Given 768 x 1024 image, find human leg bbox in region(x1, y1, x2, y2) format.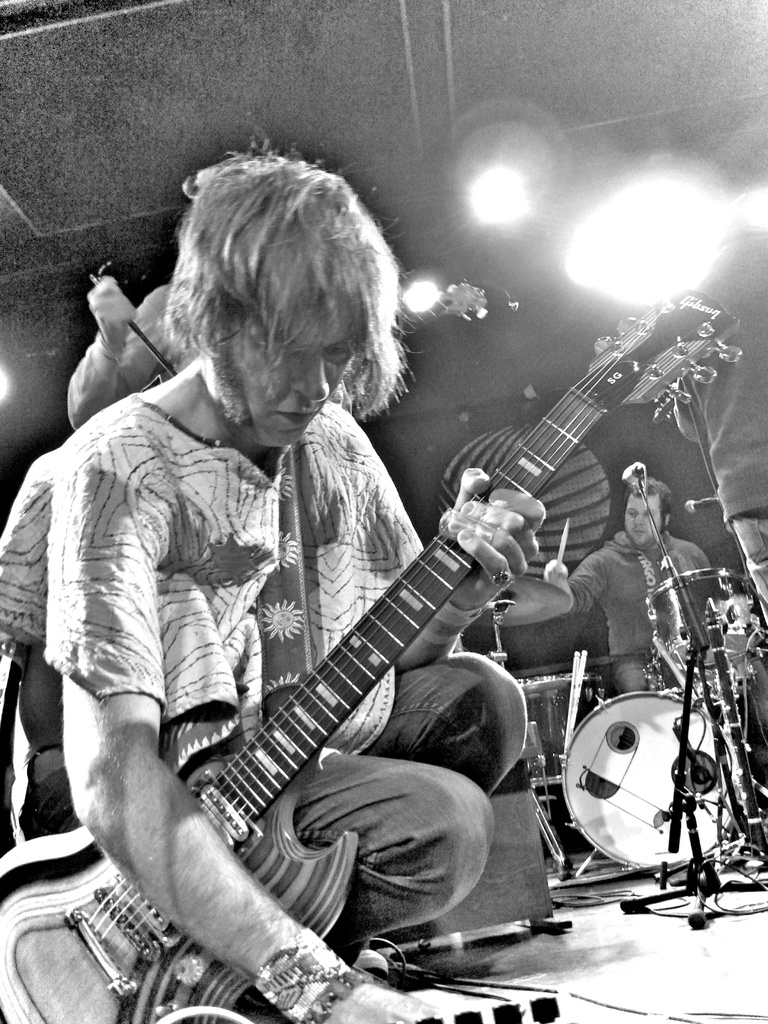
region(289, 739, 488, 961).
